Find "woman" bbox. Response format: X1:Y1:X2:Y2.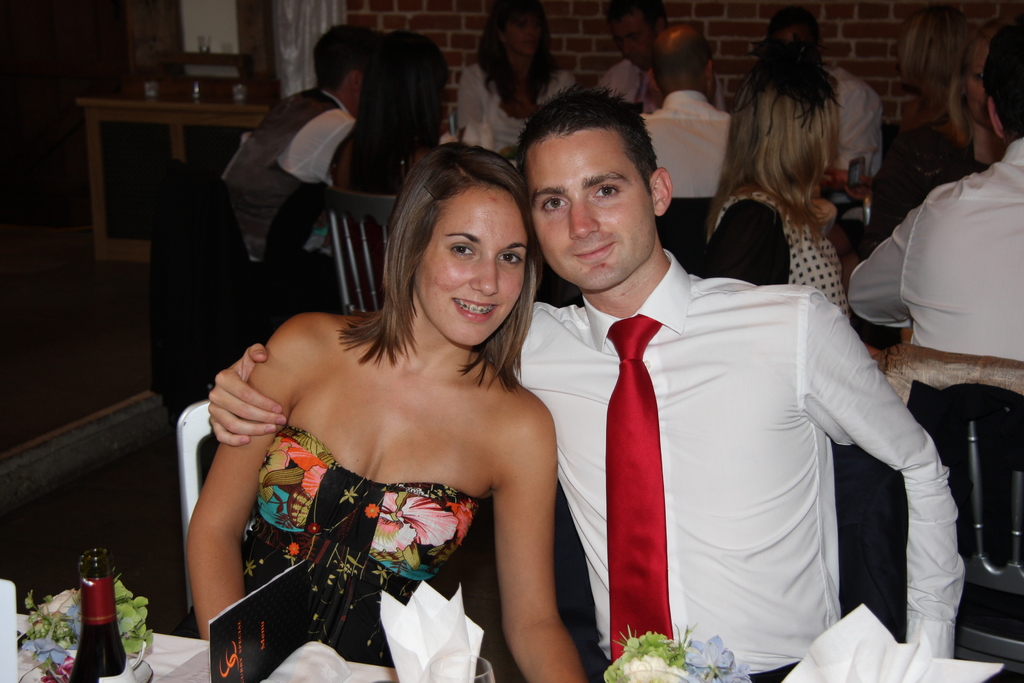
456:0:580:189.
